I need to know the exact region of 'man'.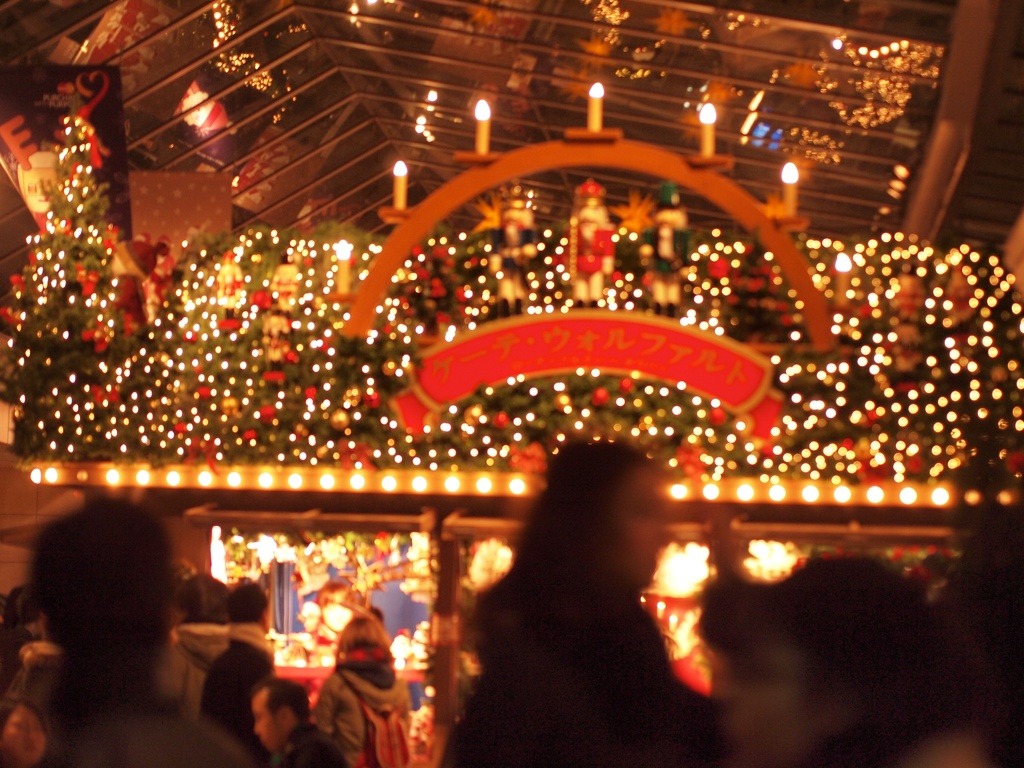
Region: {"left": 243, "top": 673, "right": 355, "bottom": 767}.
